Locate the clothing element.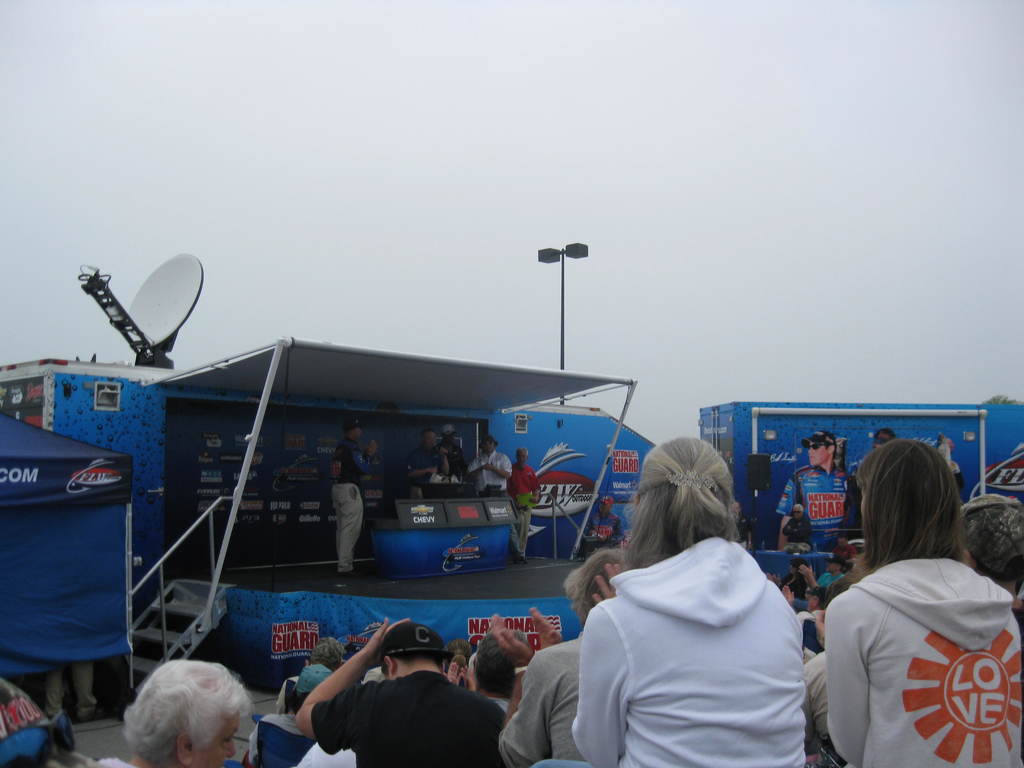
Element bbox: 248:712:312:766.
